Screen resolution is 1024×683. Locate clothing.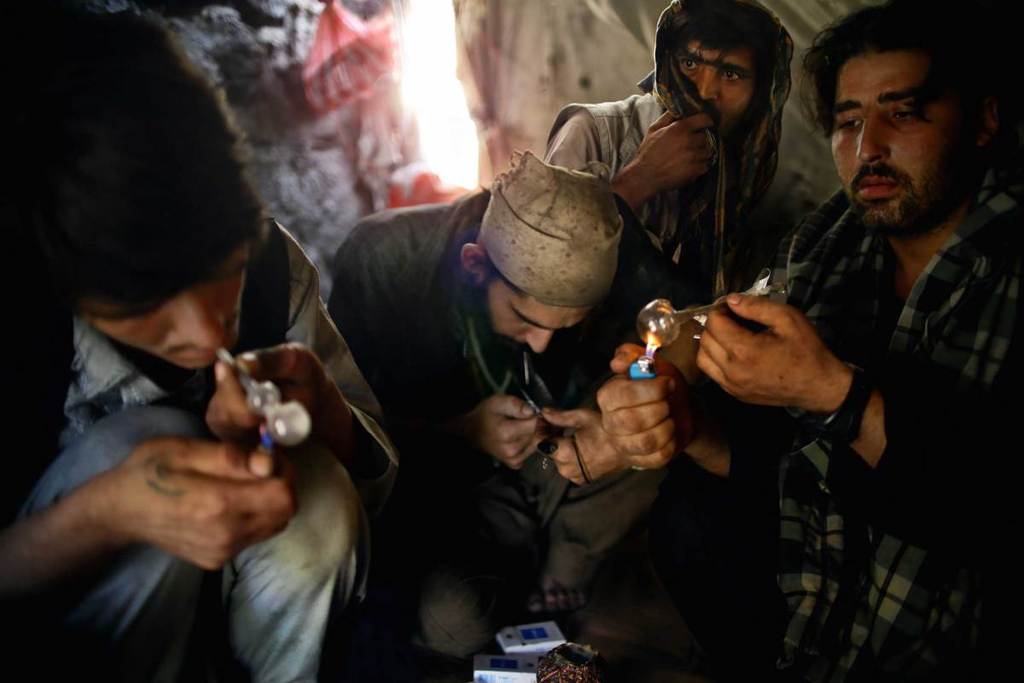
748 169 1023 680.
